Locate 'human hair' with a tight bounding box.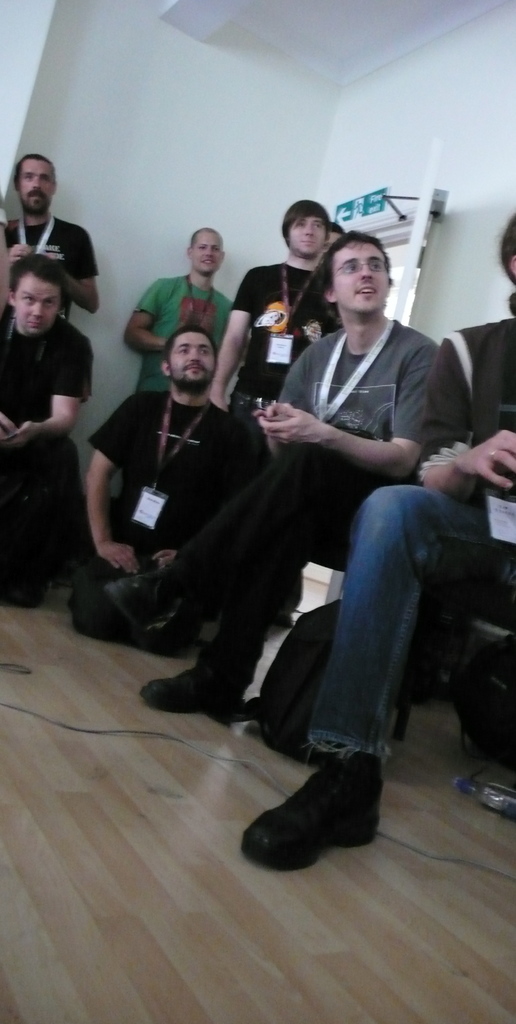
box=[6, 252, 69, 296].
